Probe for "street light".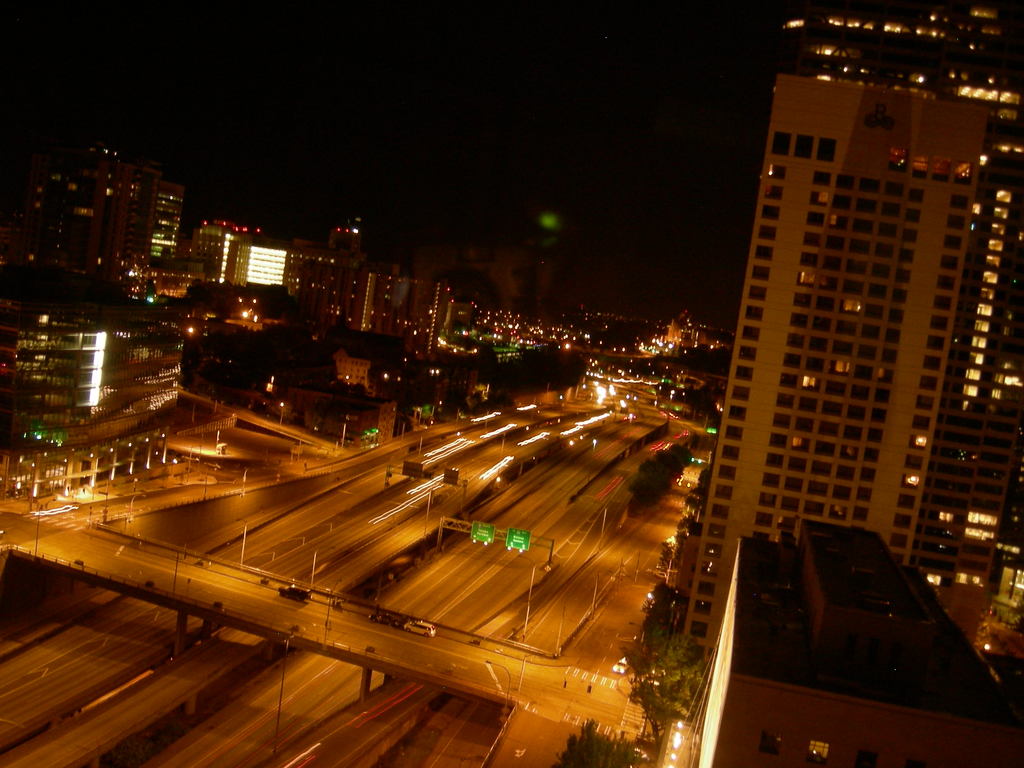
Probe result: 588:438:599:491.
